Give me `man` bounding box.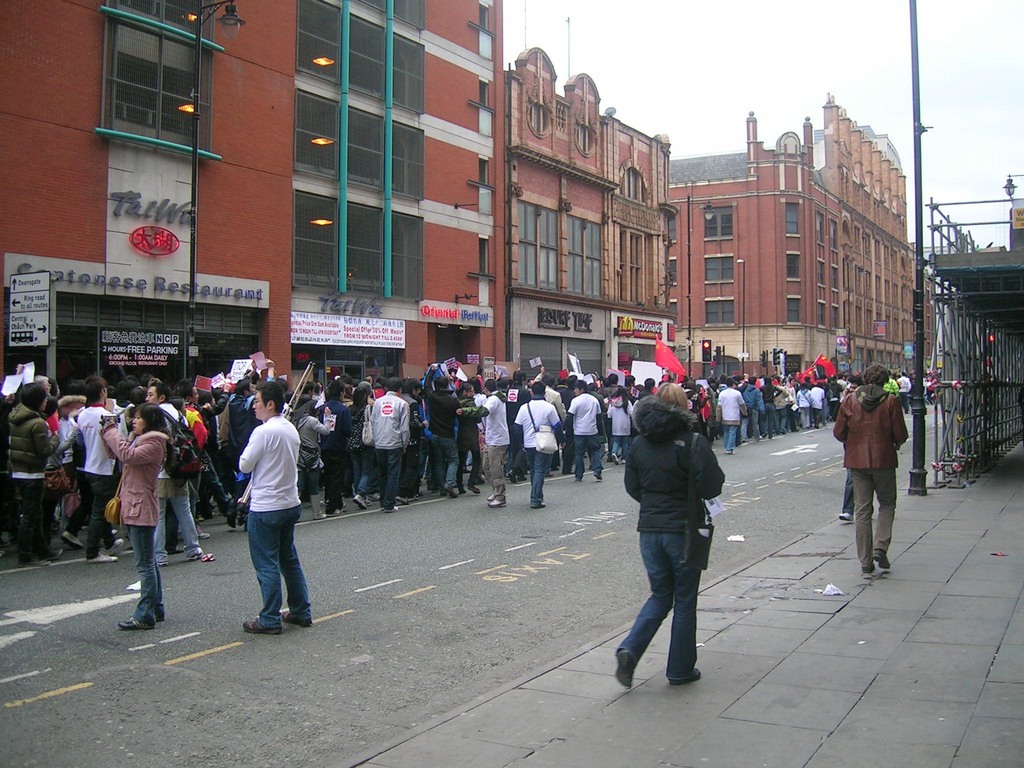
bbox=(834, 374, 876, 521).
